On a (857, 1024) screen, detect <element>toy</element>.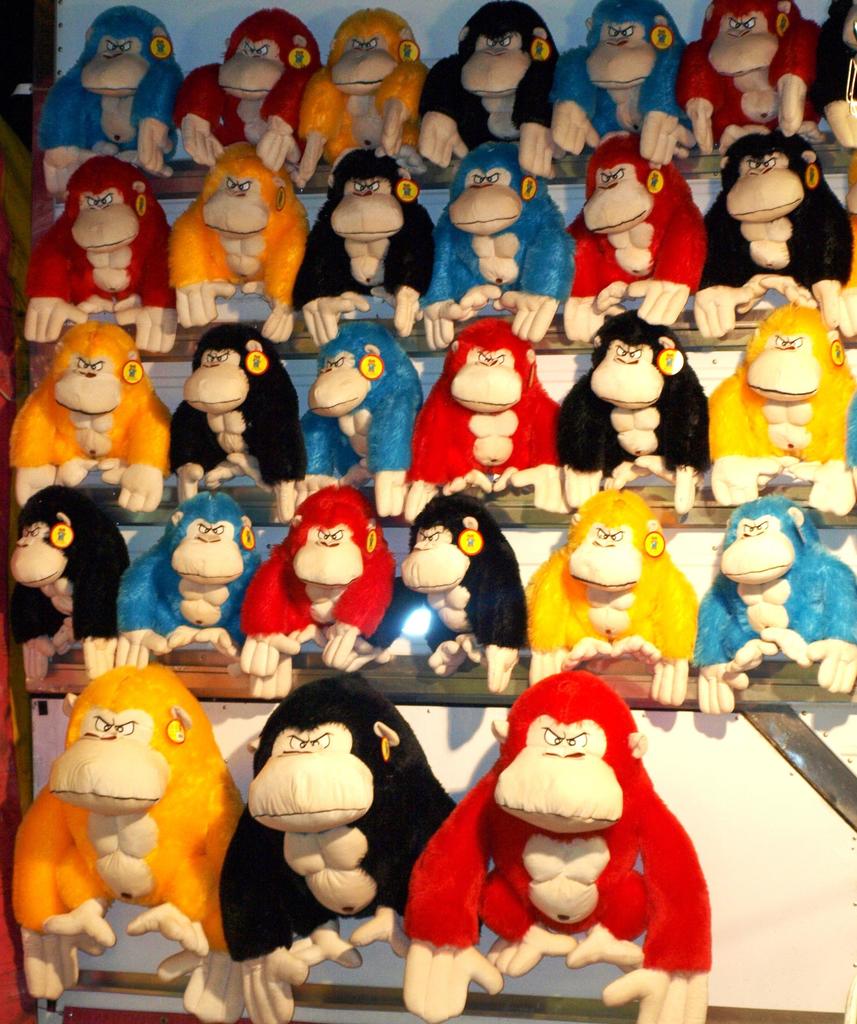
421 147 575 346.
